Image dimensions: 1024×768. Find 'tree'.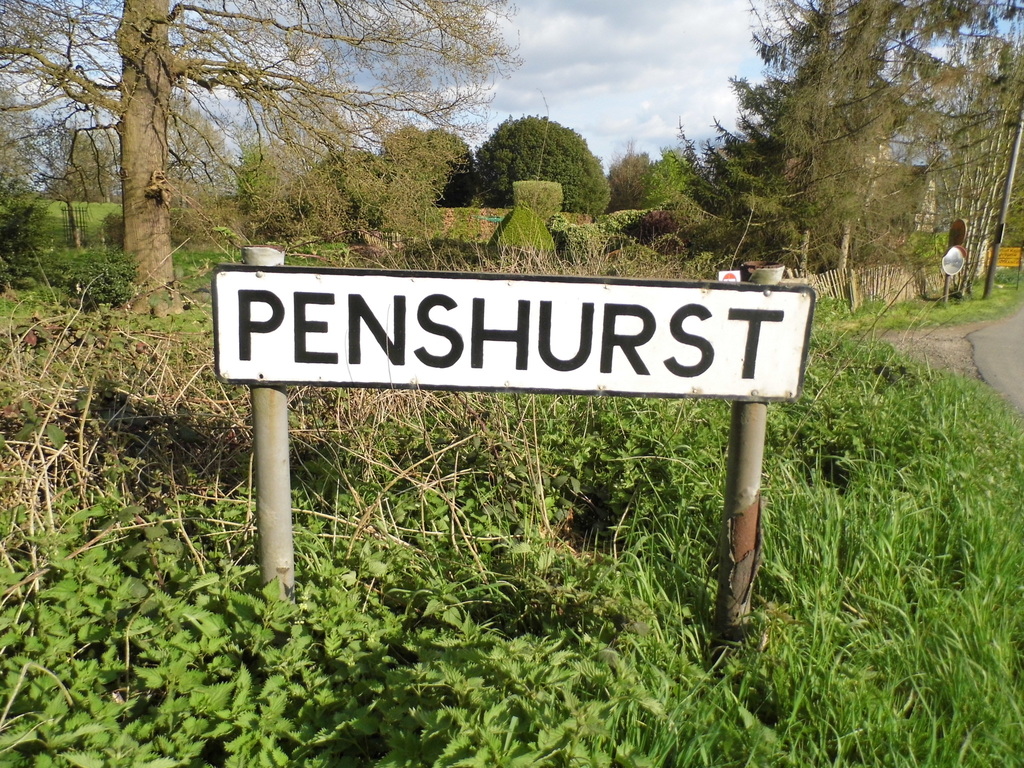
box=[640, 145, 694, 200].
